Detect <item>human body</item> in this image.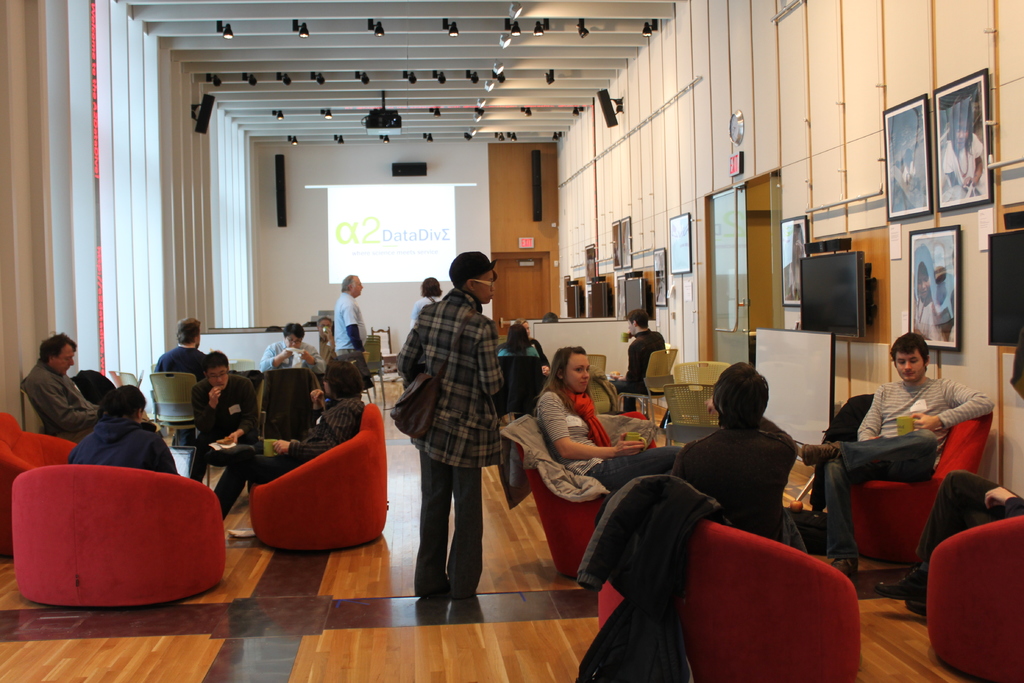
Detection: [878, 470, 1023, 618].
